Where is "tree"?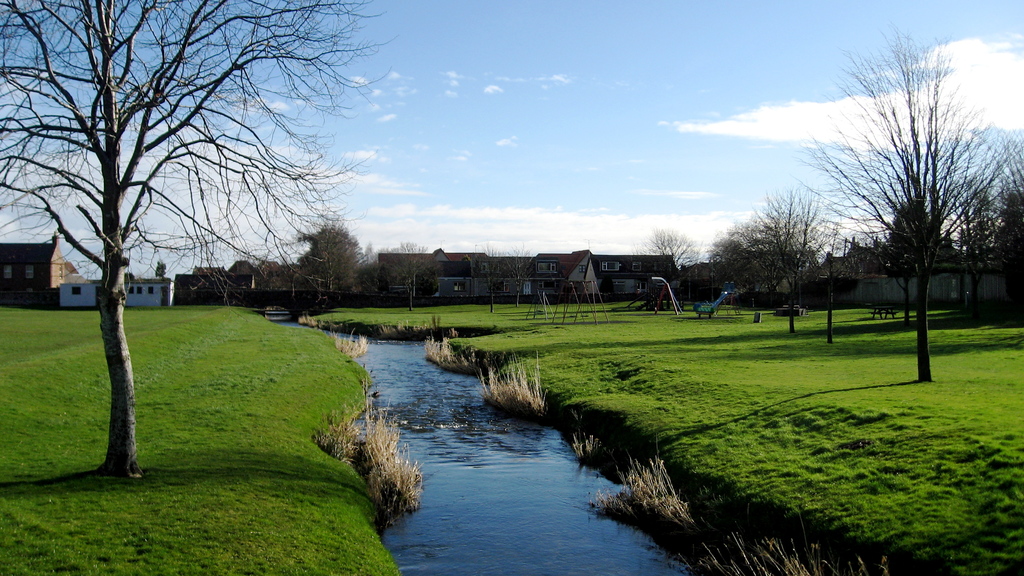
<region>700, 214, 783, 320</region>.
